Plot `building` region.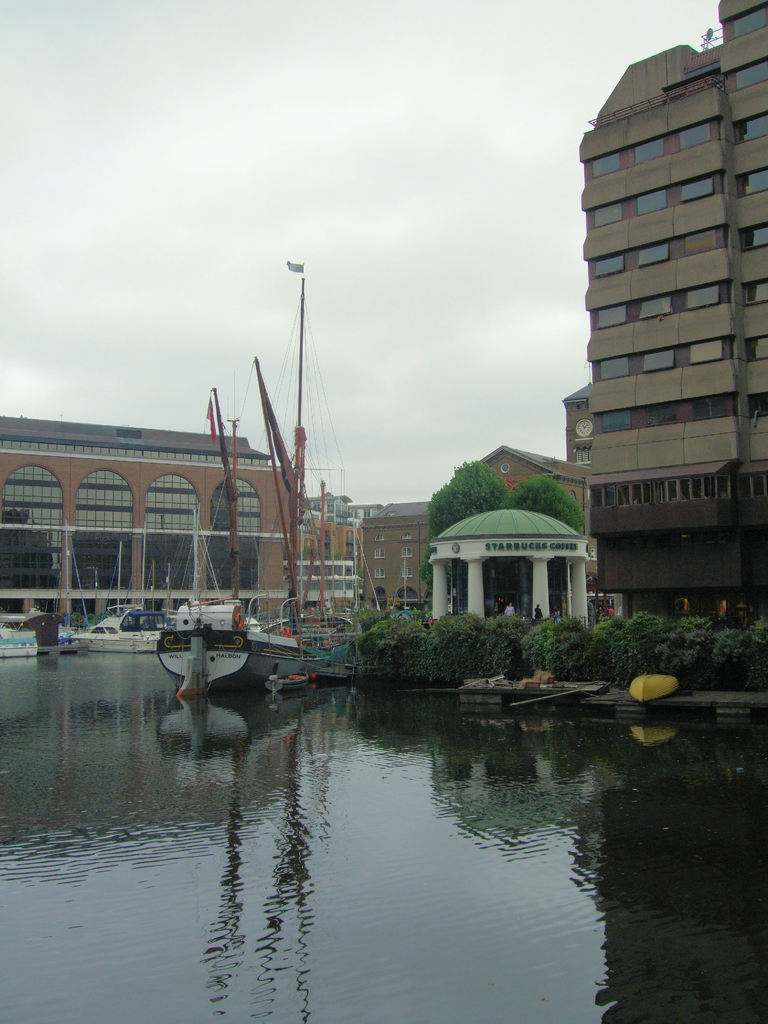
Plotted at <region>0, 421, 291, 617</region>.
